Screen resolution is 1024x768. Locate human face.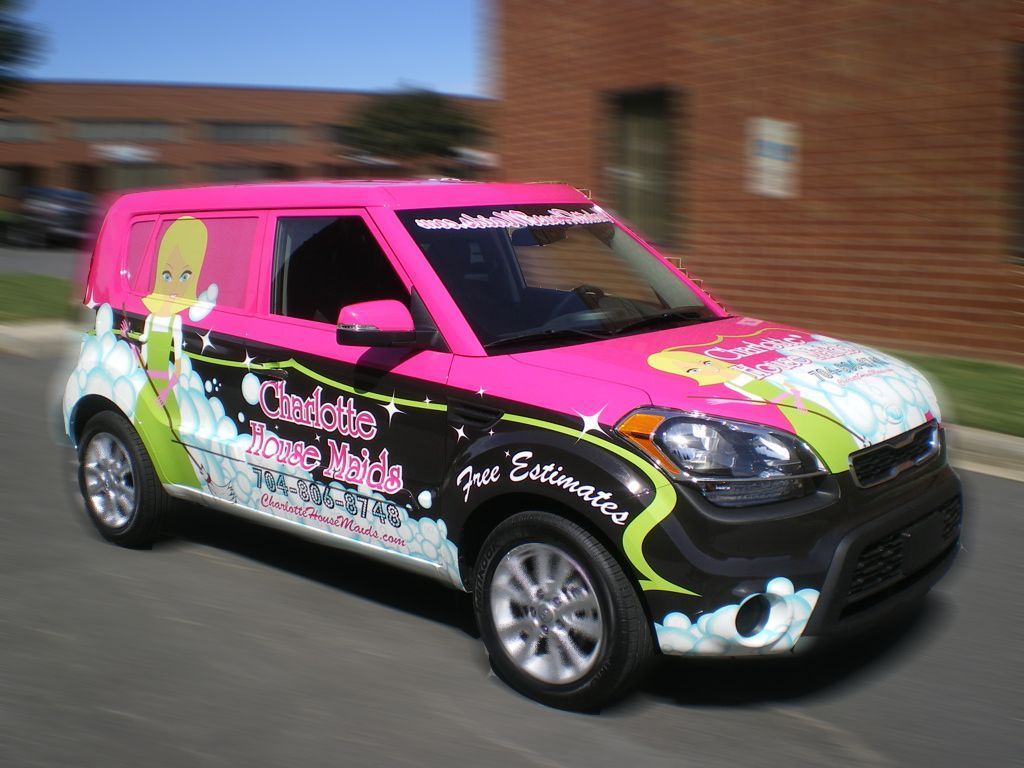
rect(159, 243, 187, 306).
